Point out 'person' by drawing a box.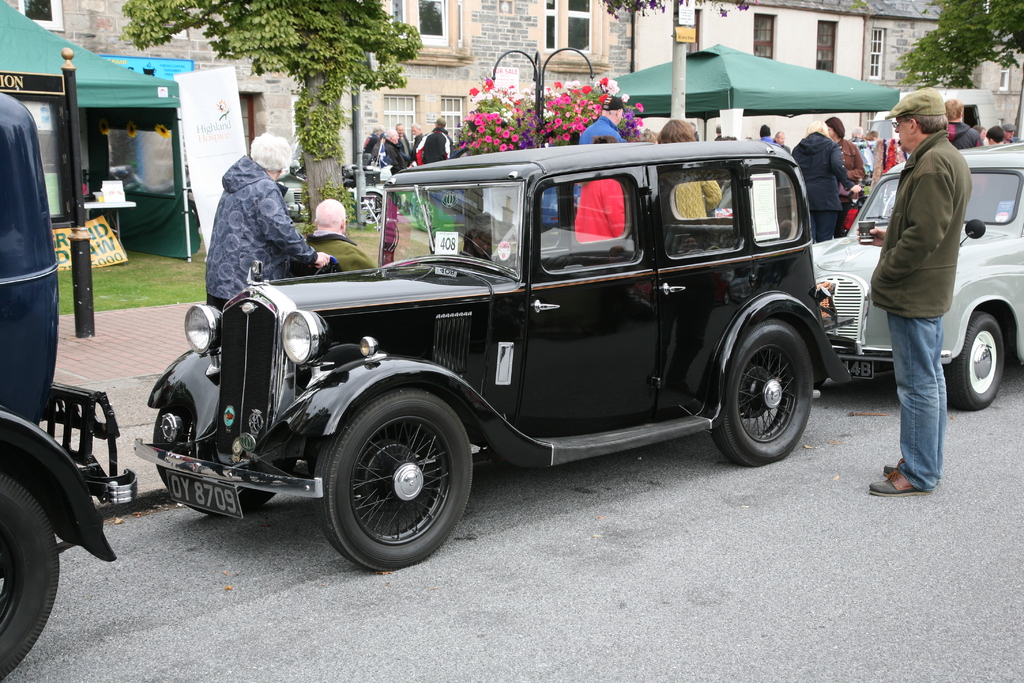
detection(827, 114, 869, 241).
